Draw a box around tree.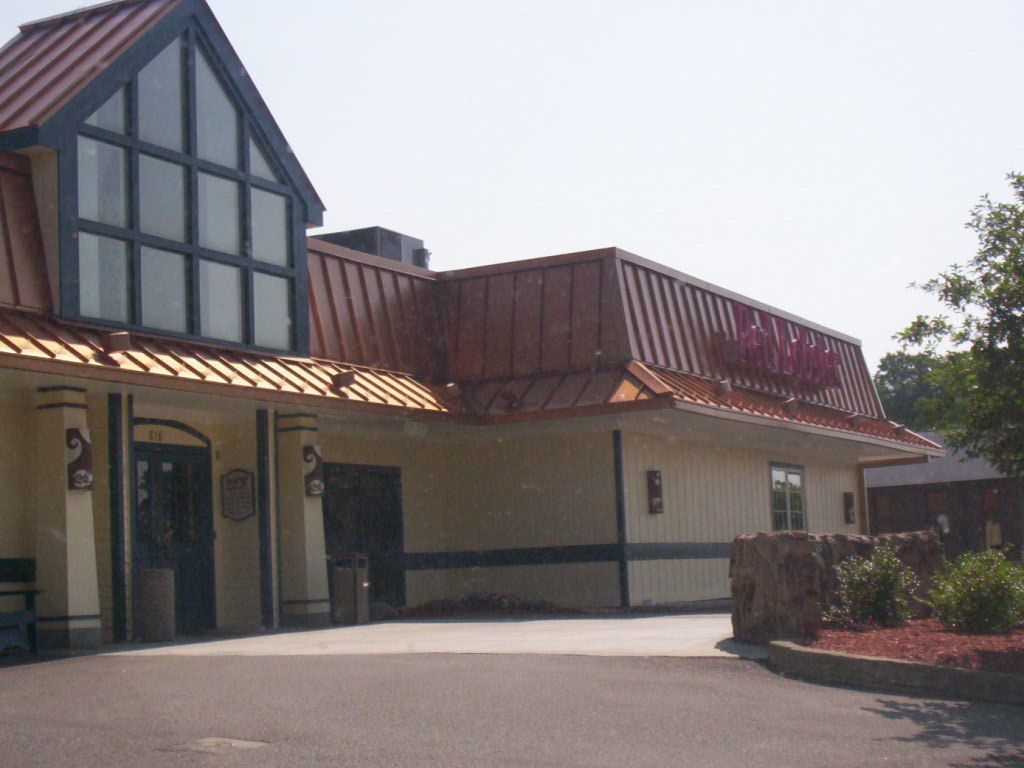
<bbox>886, 173, 1023, 482</bbox>.
